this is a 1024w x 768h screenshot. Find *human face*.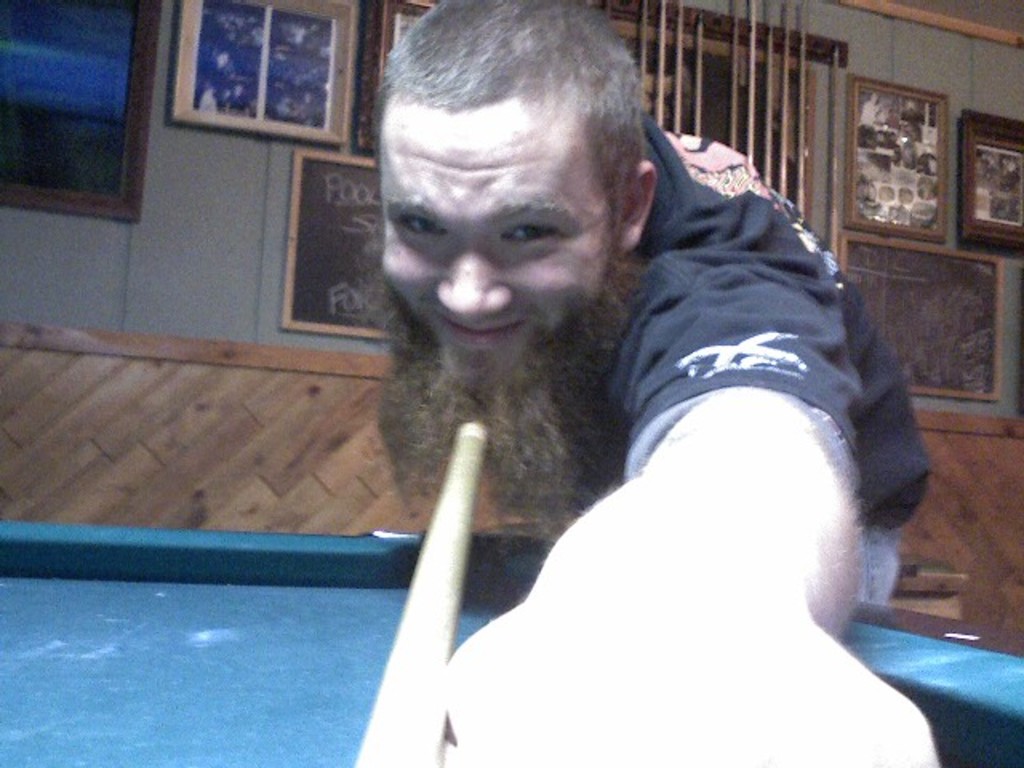
Bounding box: 379,96,613,395.
